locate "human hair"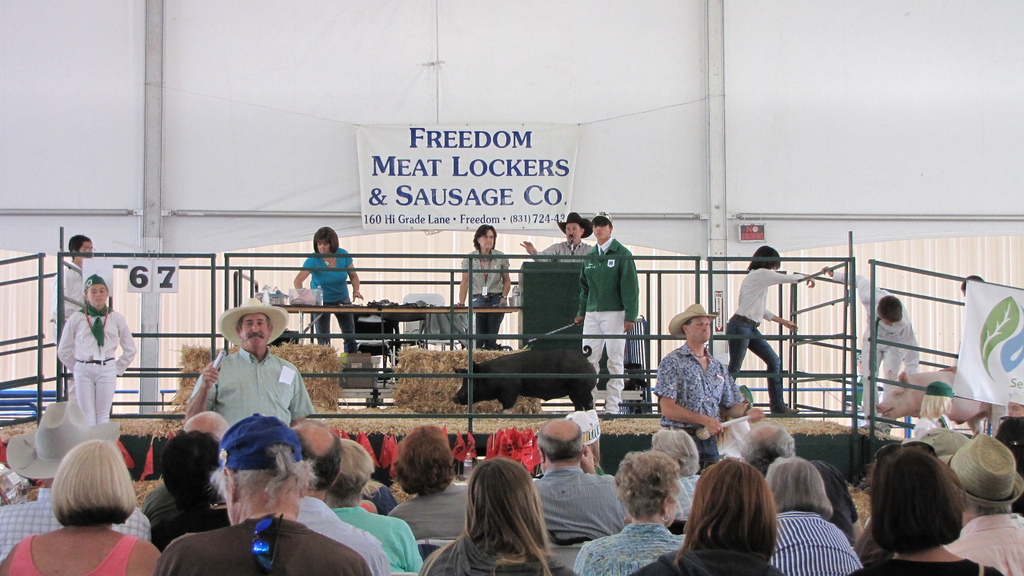
{"x1": 422, "y1": 453, "x2": 559, "y2": 575}
